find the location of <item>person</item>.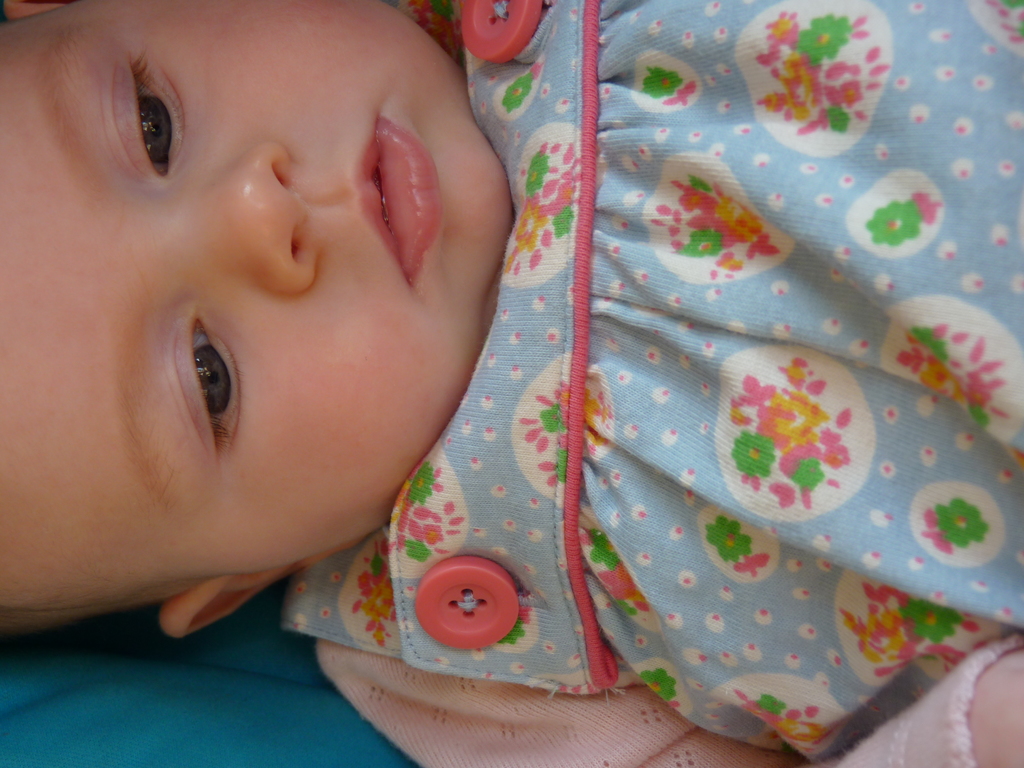
Location: (0,0,1021,767).
